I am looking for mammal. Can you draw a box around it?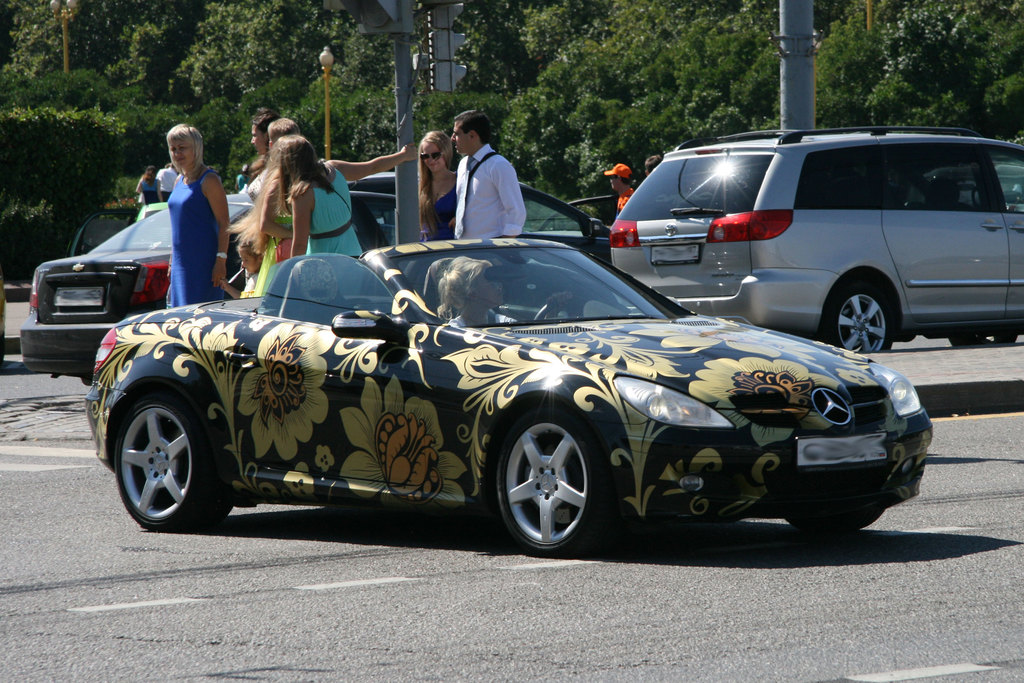
Sure, the bounding box is locate(158, 160, 177, 201).
